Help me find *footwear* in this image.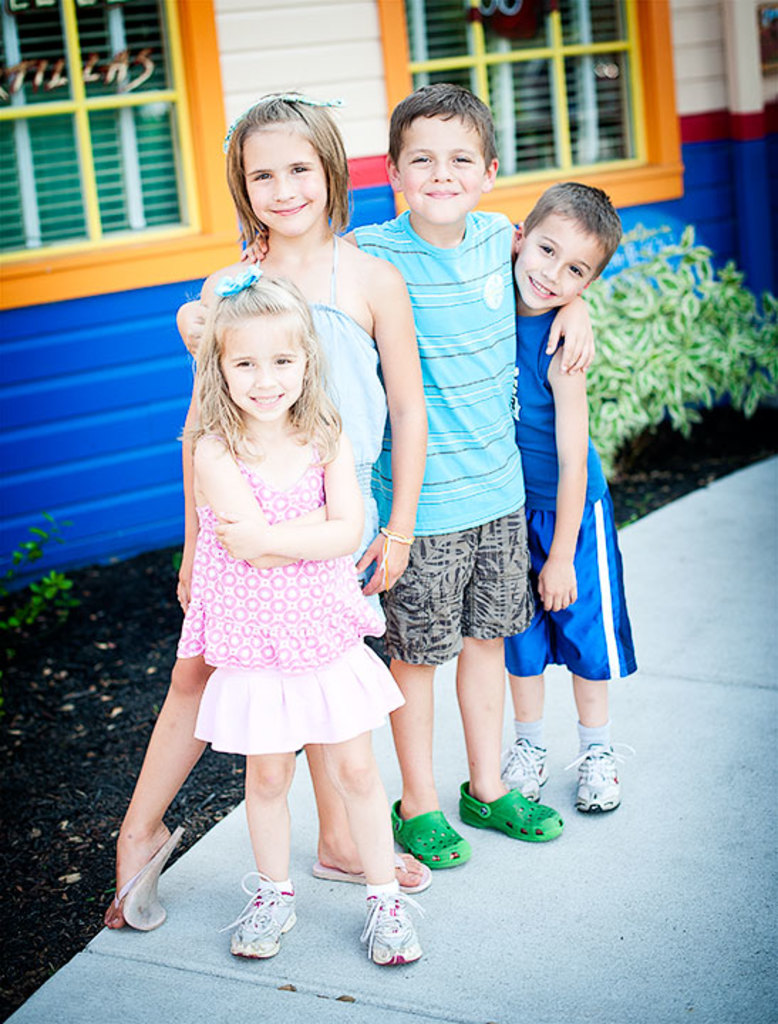
Found it: <bbox>394, 809, 474, 865</bbox>.
